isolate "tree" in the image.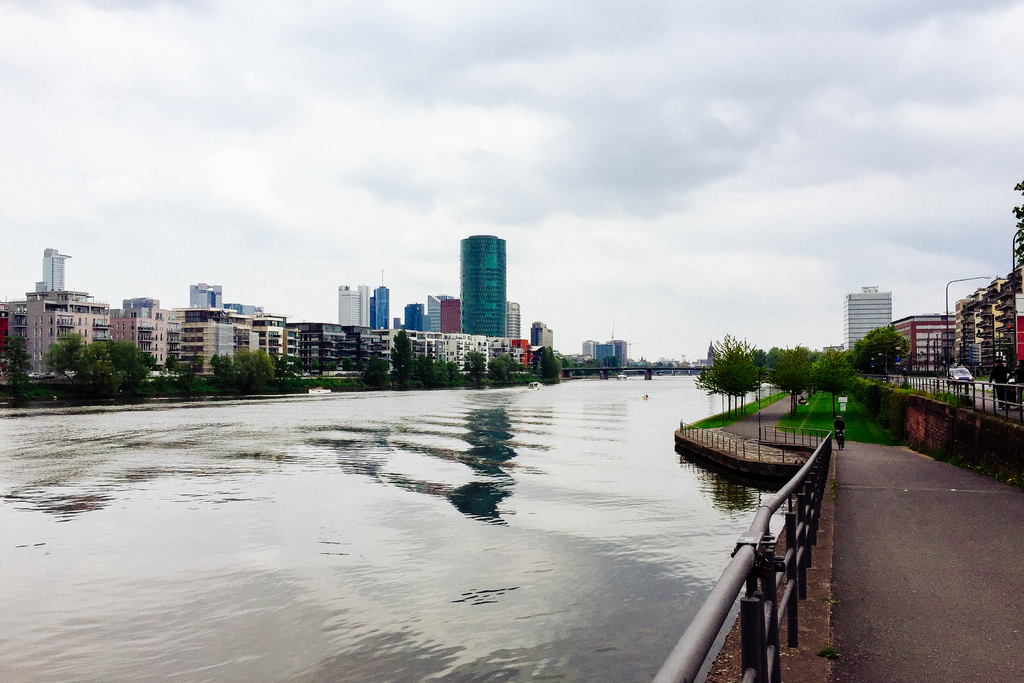
Isolated region: {"x1": 0, "y1": 334, "x2": 24, "y2": 409}.
